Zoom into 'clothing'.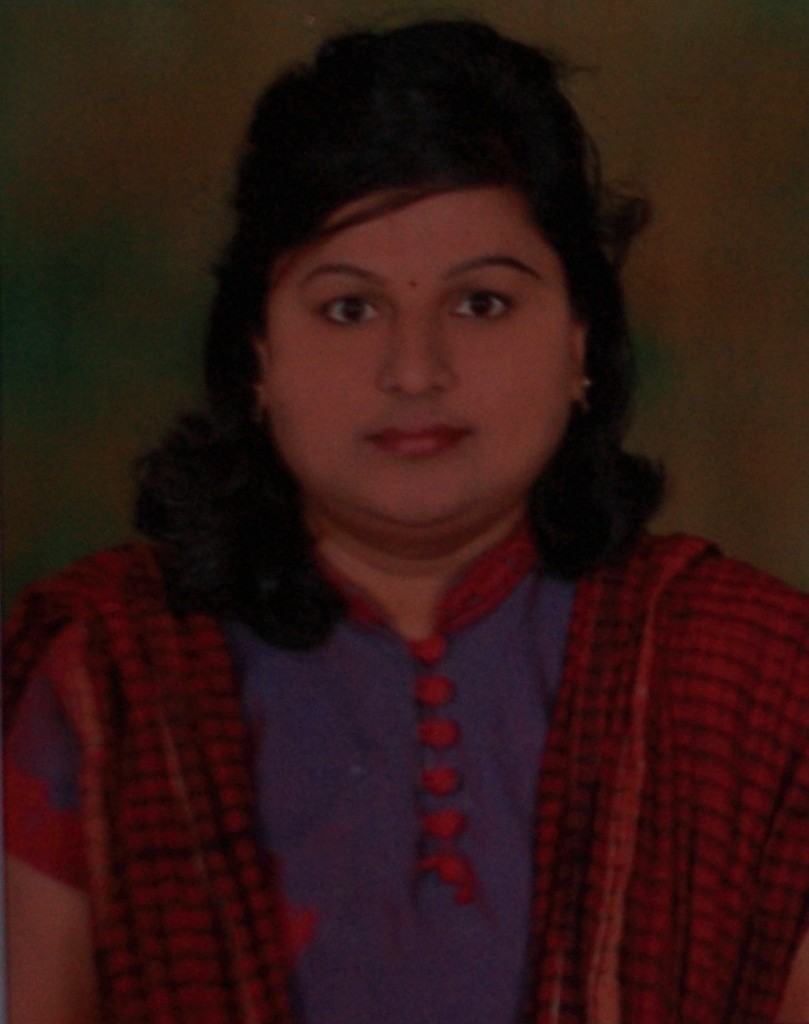
Zoom target: box(0, 532, 808, 1023).
